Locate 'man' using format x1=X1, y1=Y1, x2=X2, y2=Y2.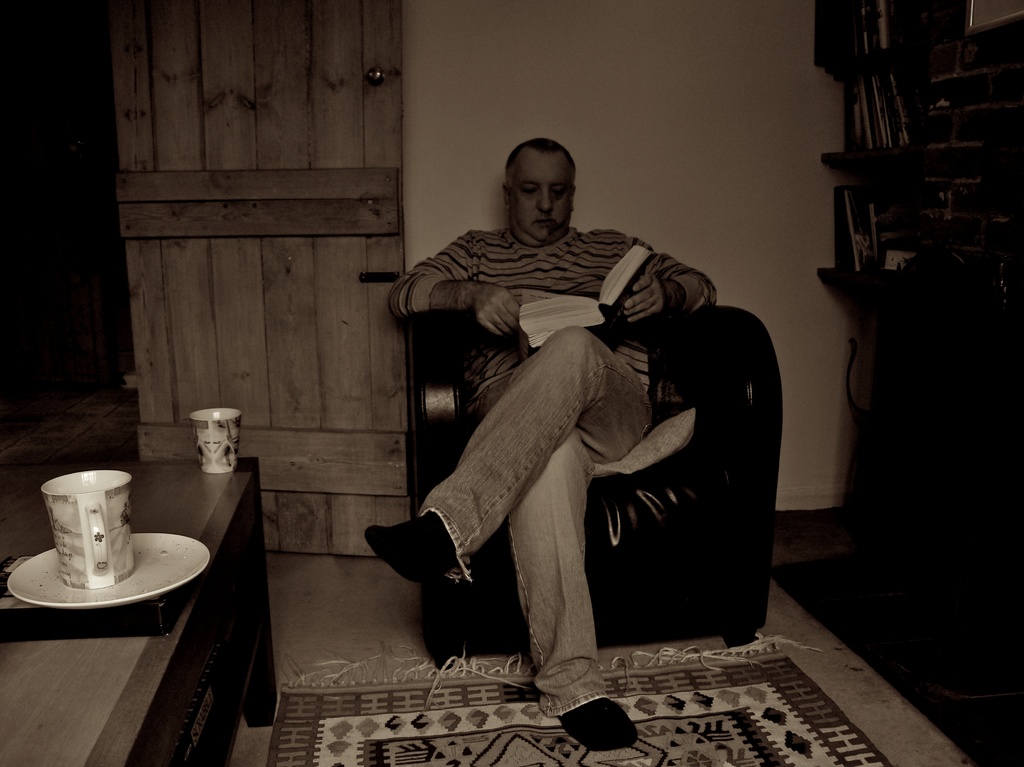
x1=384, y1=150, x2=708, y2=643.
